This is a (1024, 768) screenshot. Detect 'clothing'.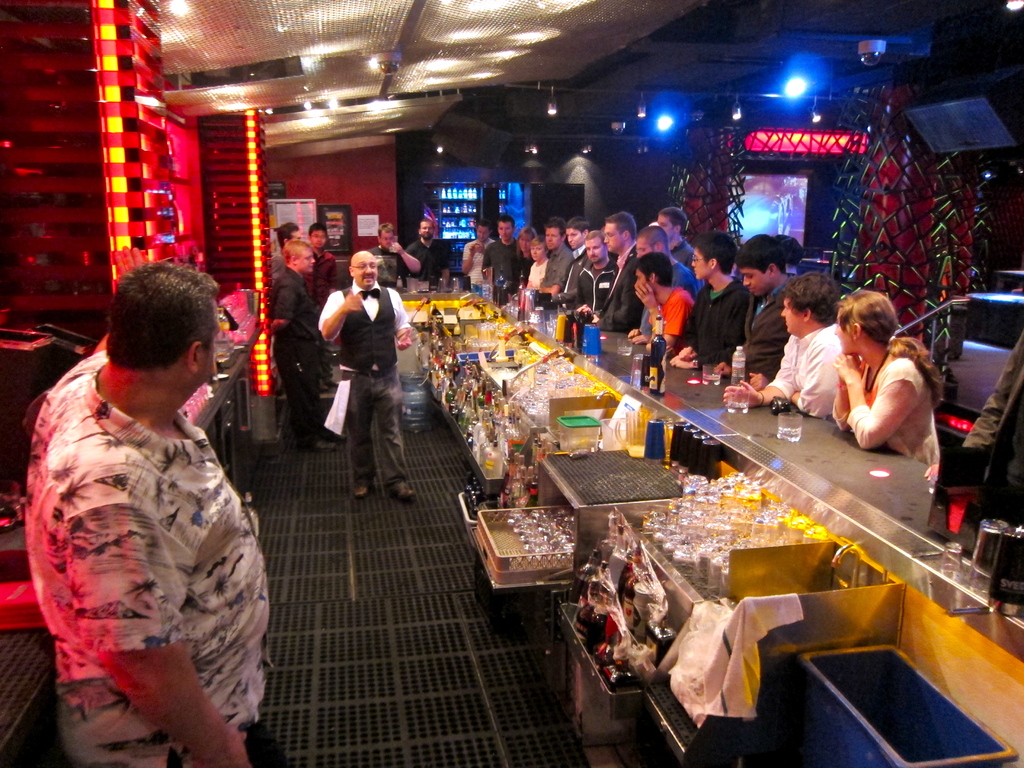
x1=772 y1=324 x2=835 y2=419.
